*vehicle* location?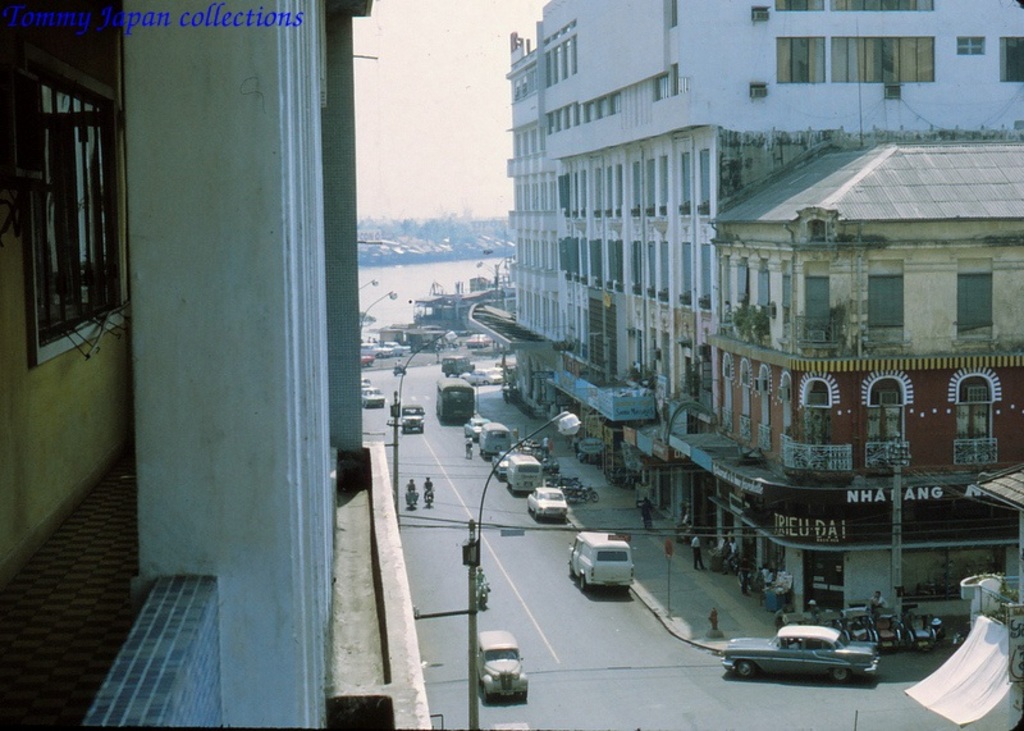
Rect(406, 399, 424, 431)
